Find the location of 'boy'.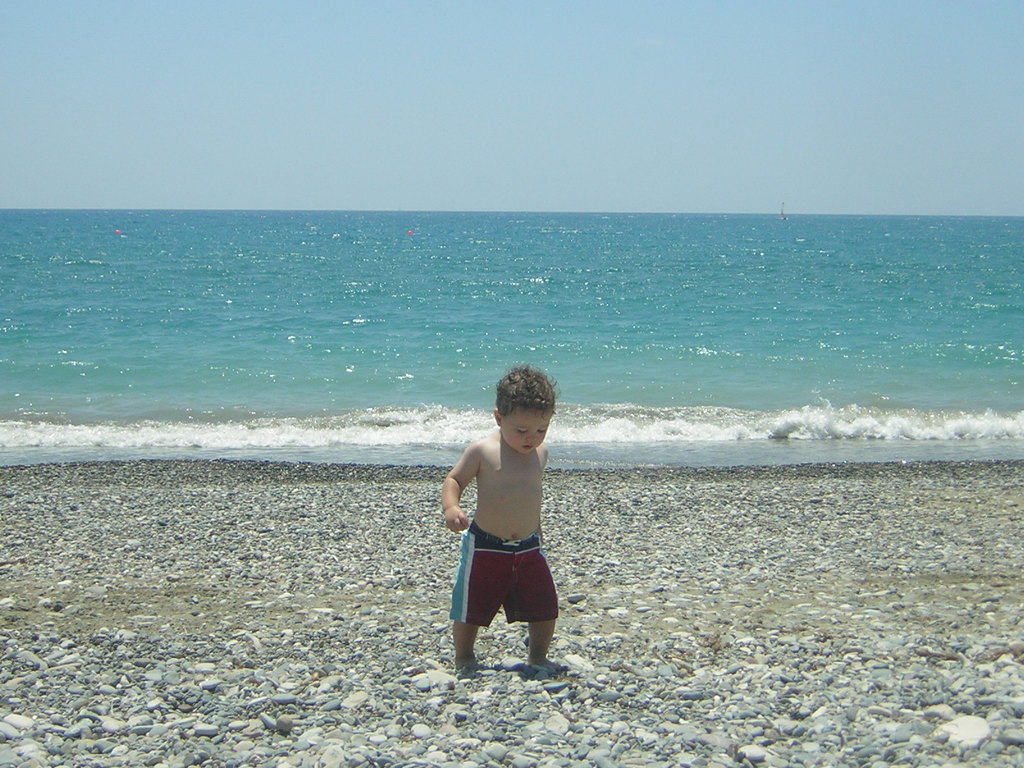
Location: [422,380,589,675].
